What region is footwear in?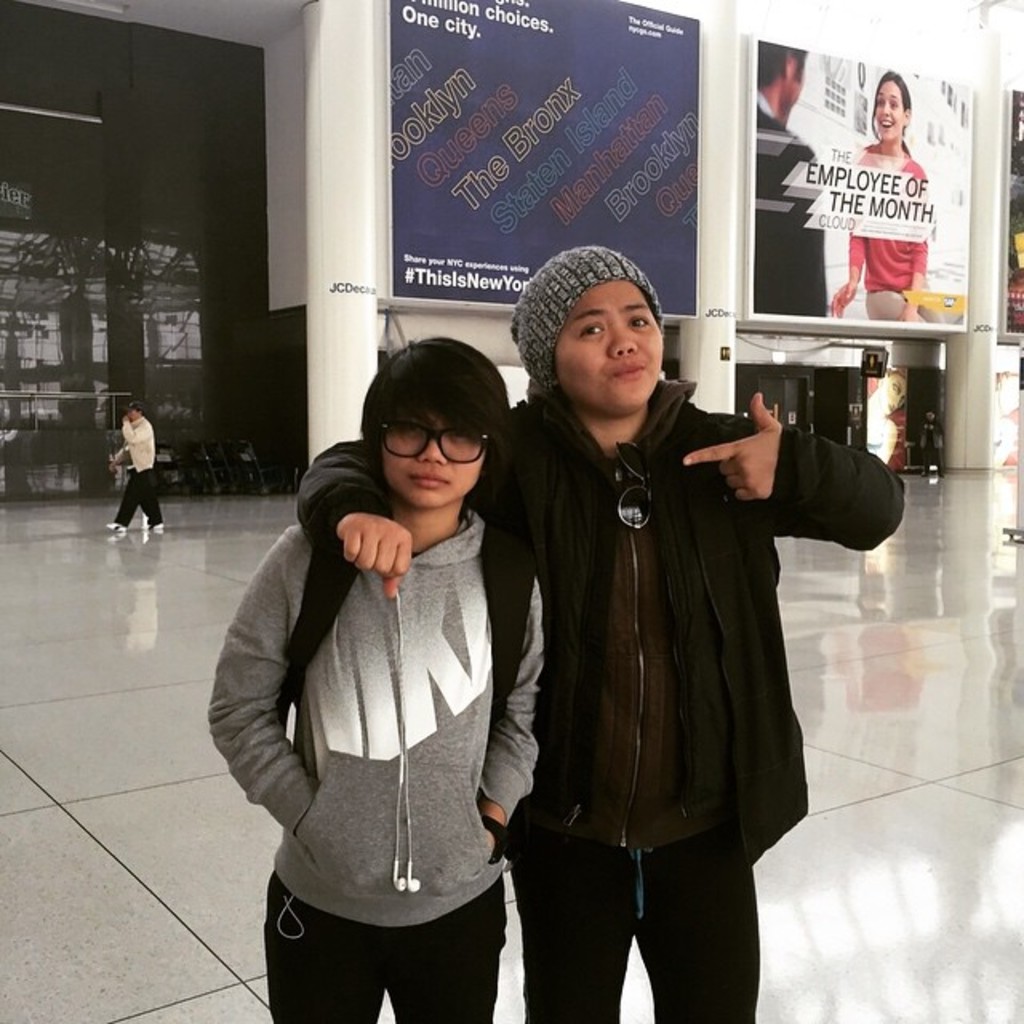
region(147, 518, 166, 539).
